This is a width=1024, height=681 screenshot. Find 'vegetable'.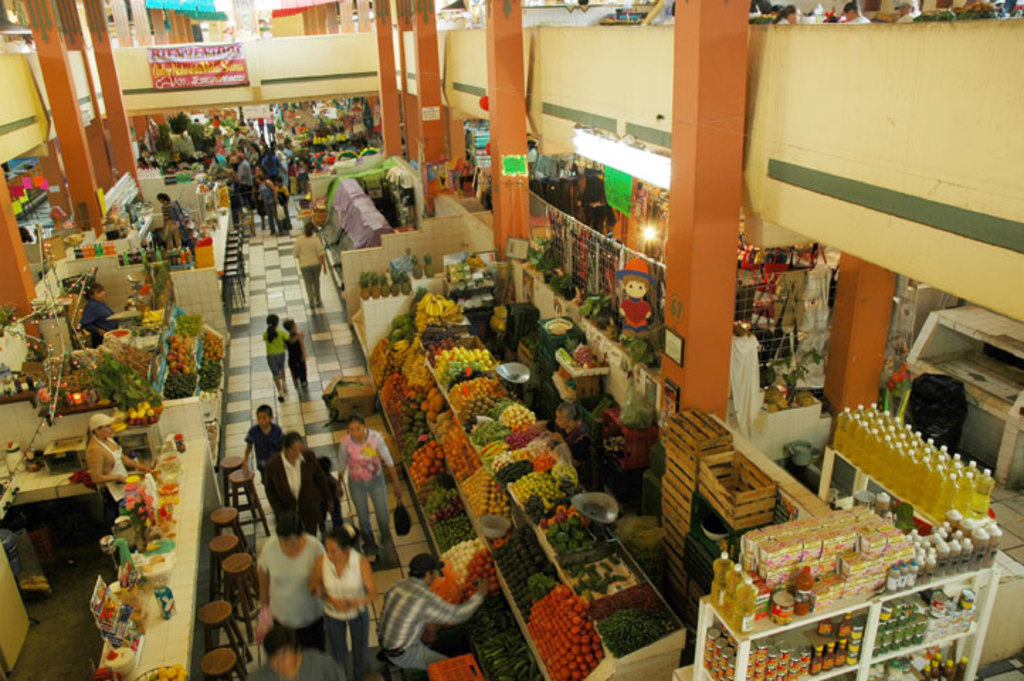
Bounding box: crop(549, 524, 559, 536).
